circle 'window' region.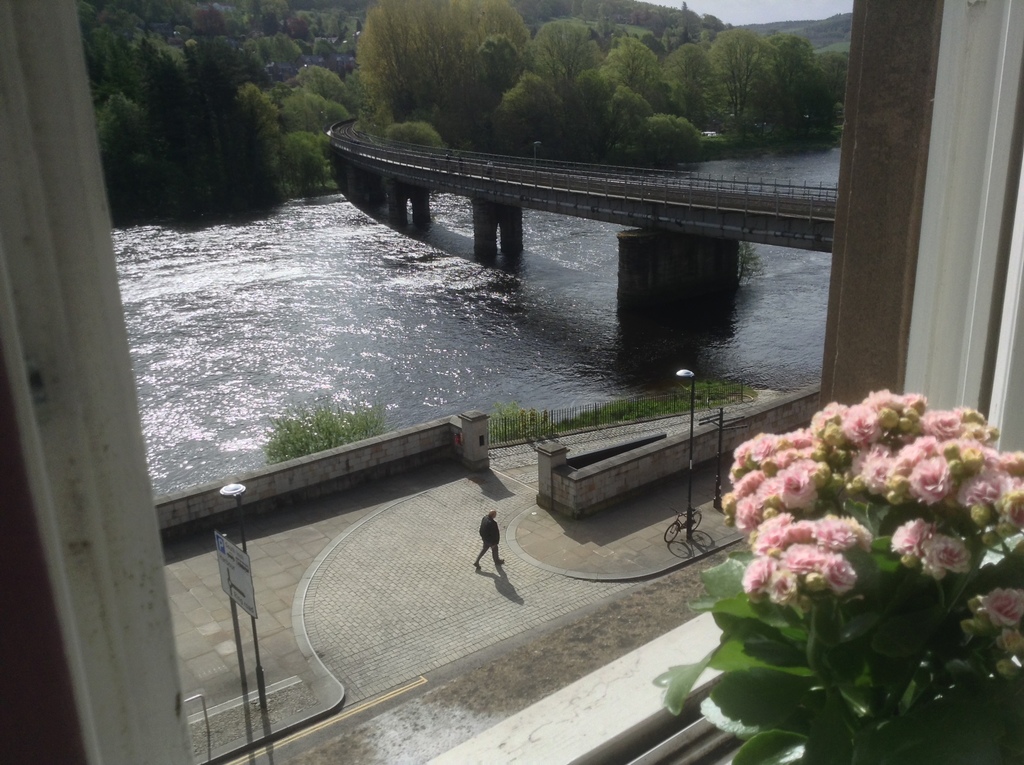
Region: crop(0, 0, 1006, 764).
